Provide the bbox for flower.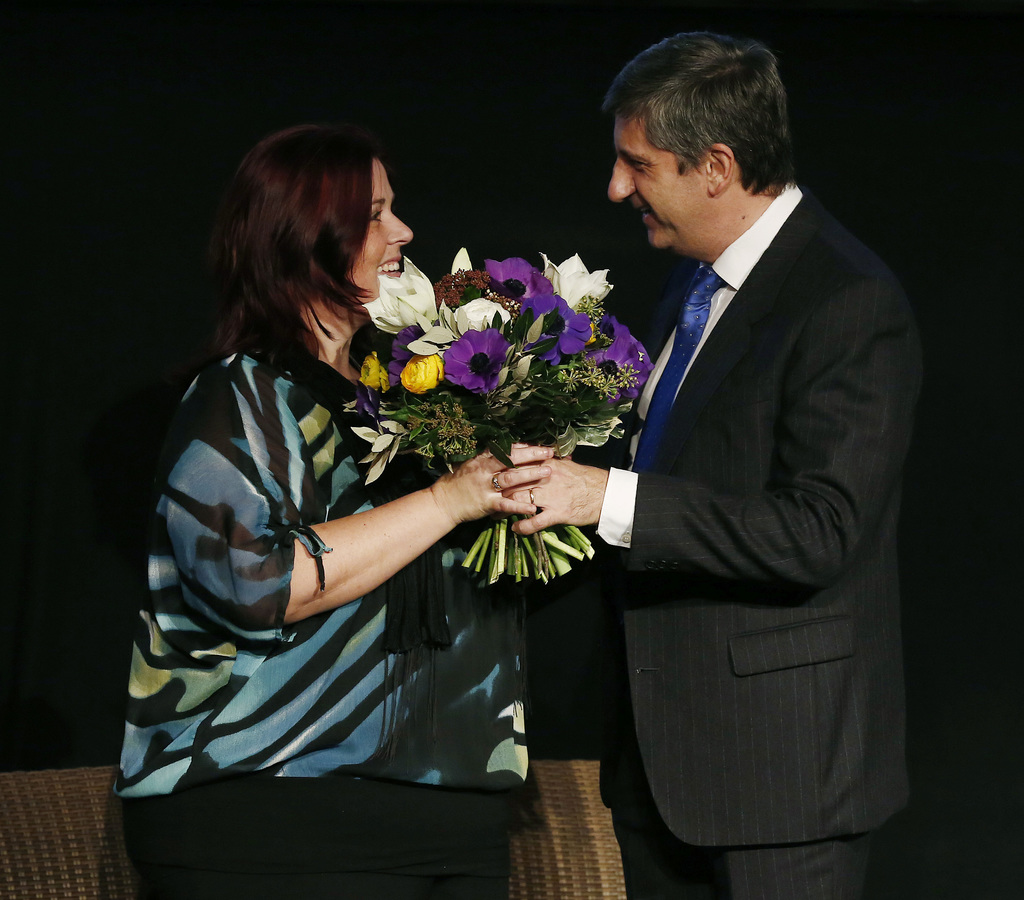
left=395, top=336, right=443, bottom=379.
